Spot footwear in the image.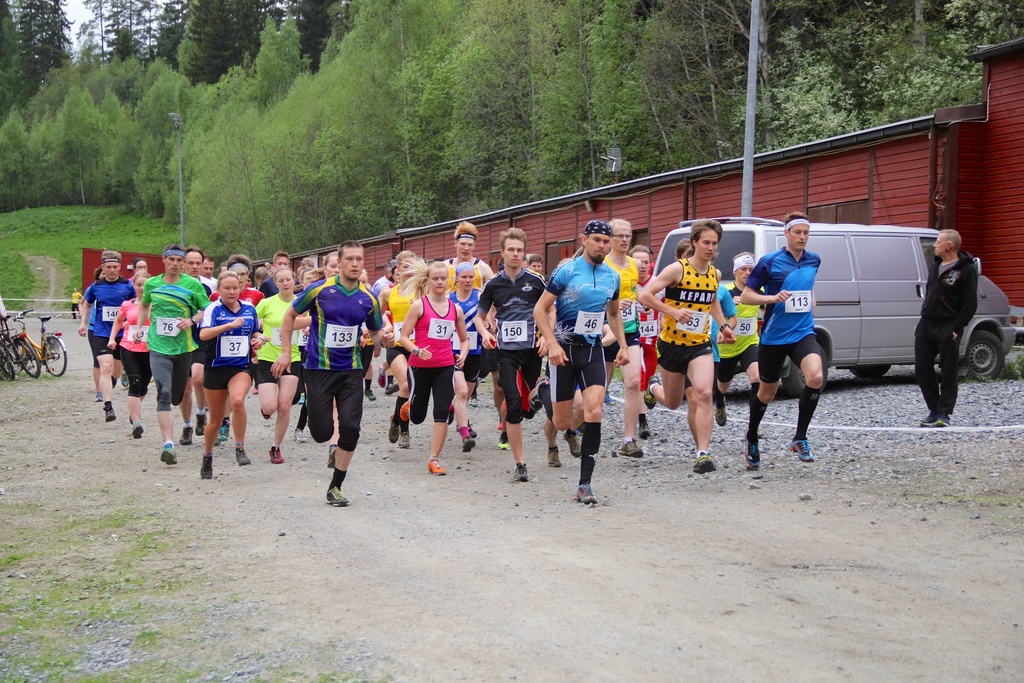
footwear found at left=564, top=431, right=581, bottom=456.
